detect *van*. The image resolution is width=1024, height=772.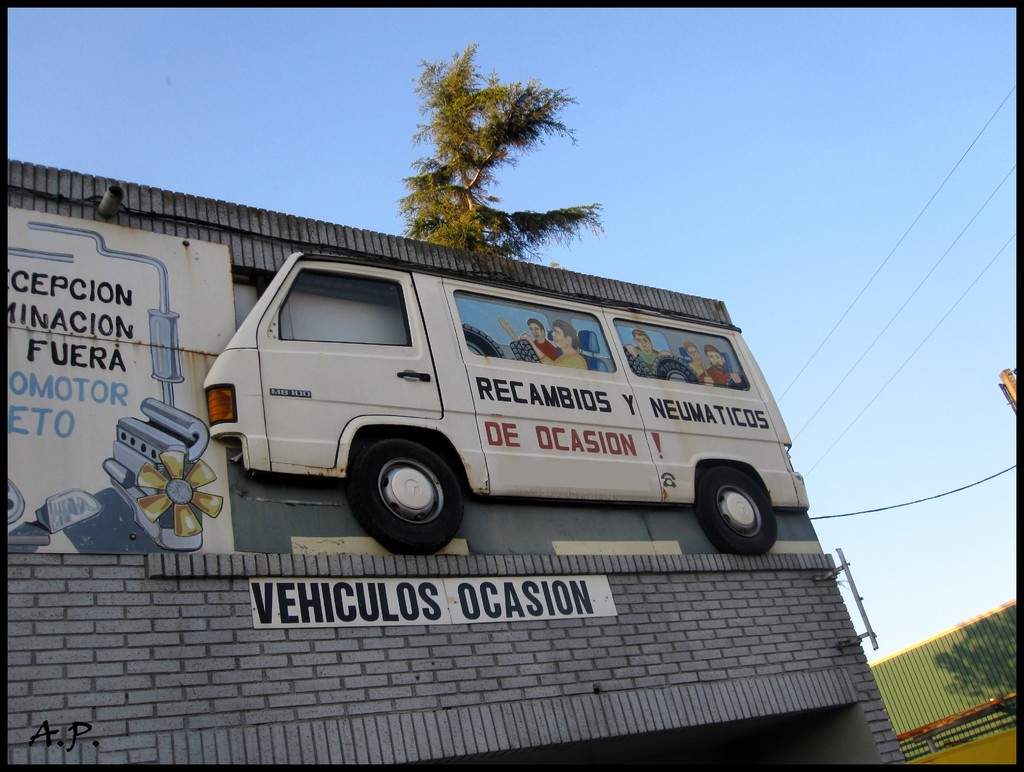
201 250 811 561.
